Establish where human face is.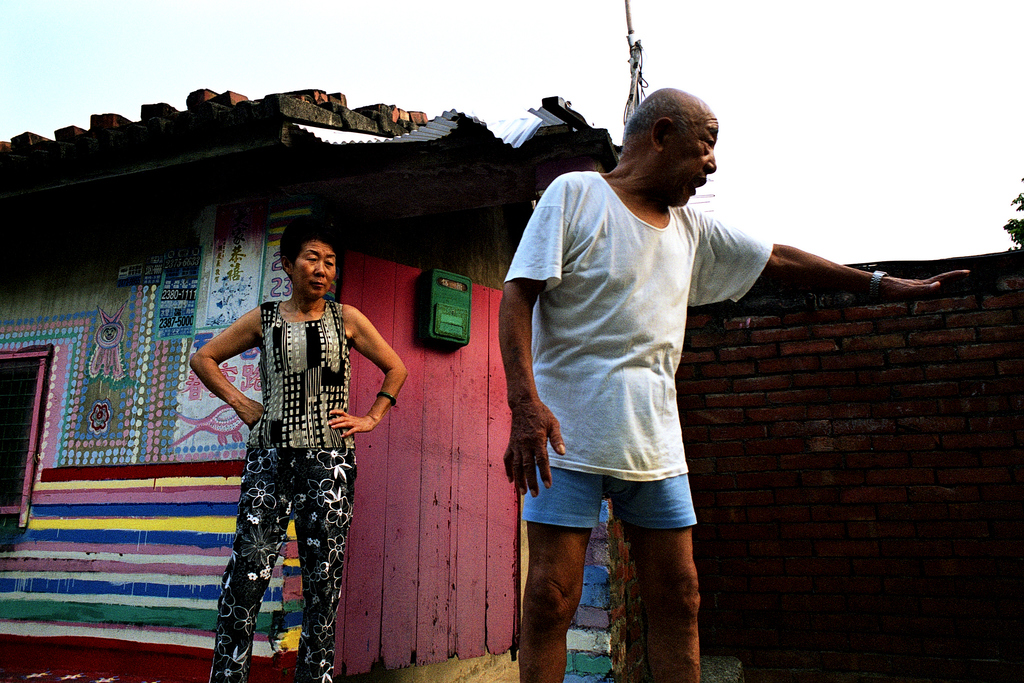
Established at [x1=291, y1=238, x2=337, y2=299].
